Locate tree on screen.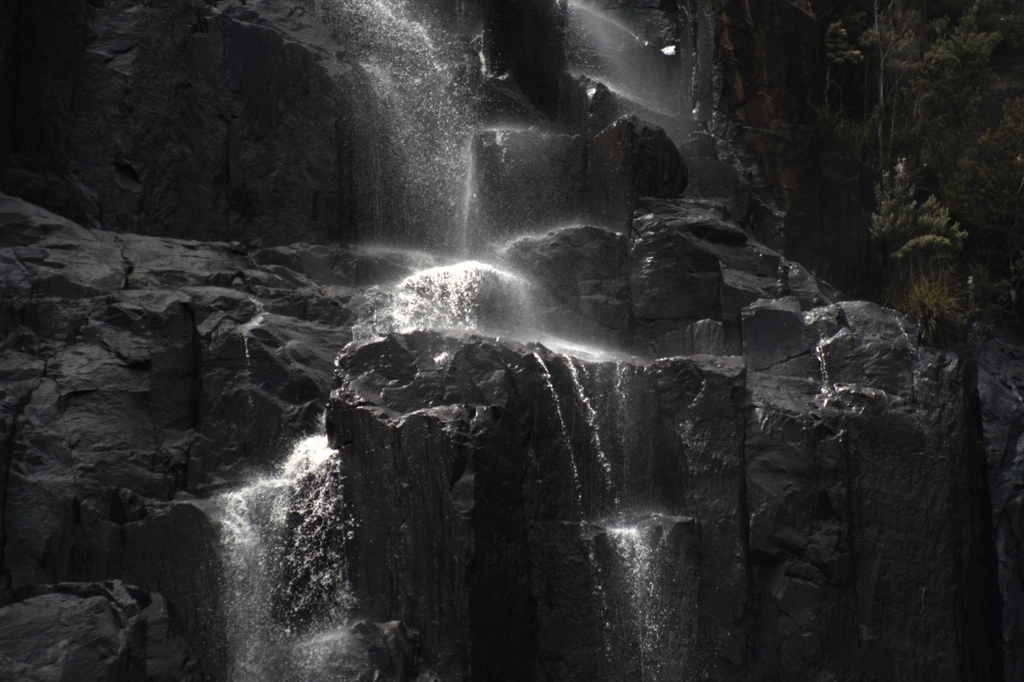
On screen at pyautogui.locateOnScreen(870, 160, 974, 318).
